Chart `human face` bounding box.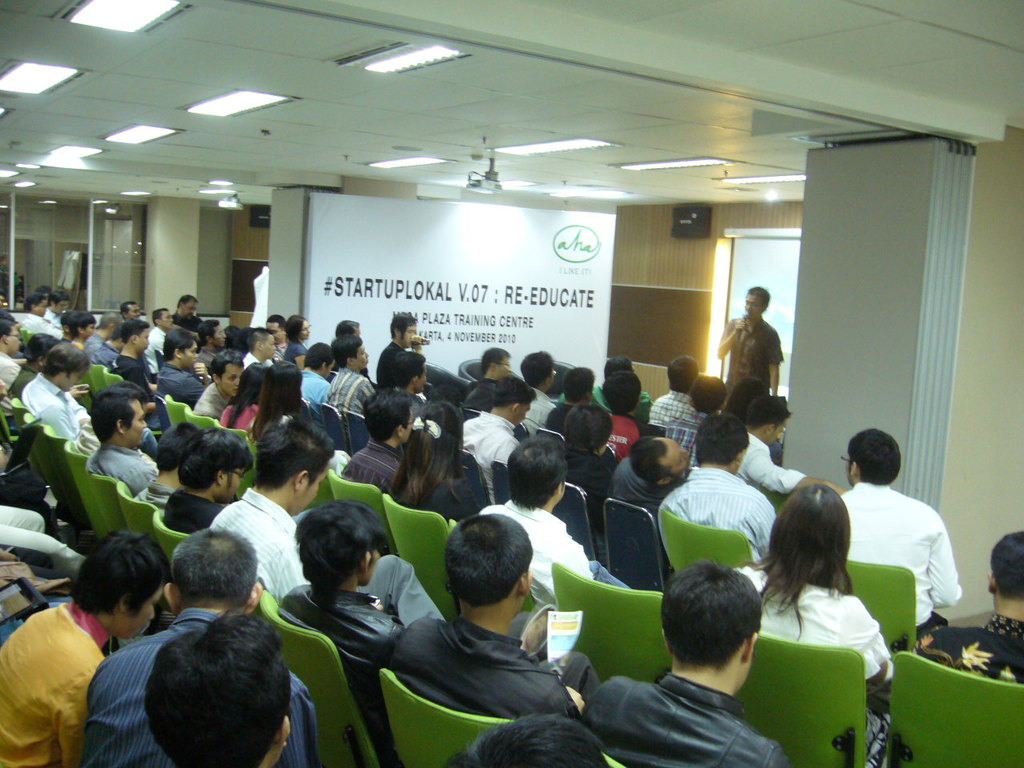
Charted: {"x1": 128, "y1": 586, "x2": 162, "y2": 638}.
